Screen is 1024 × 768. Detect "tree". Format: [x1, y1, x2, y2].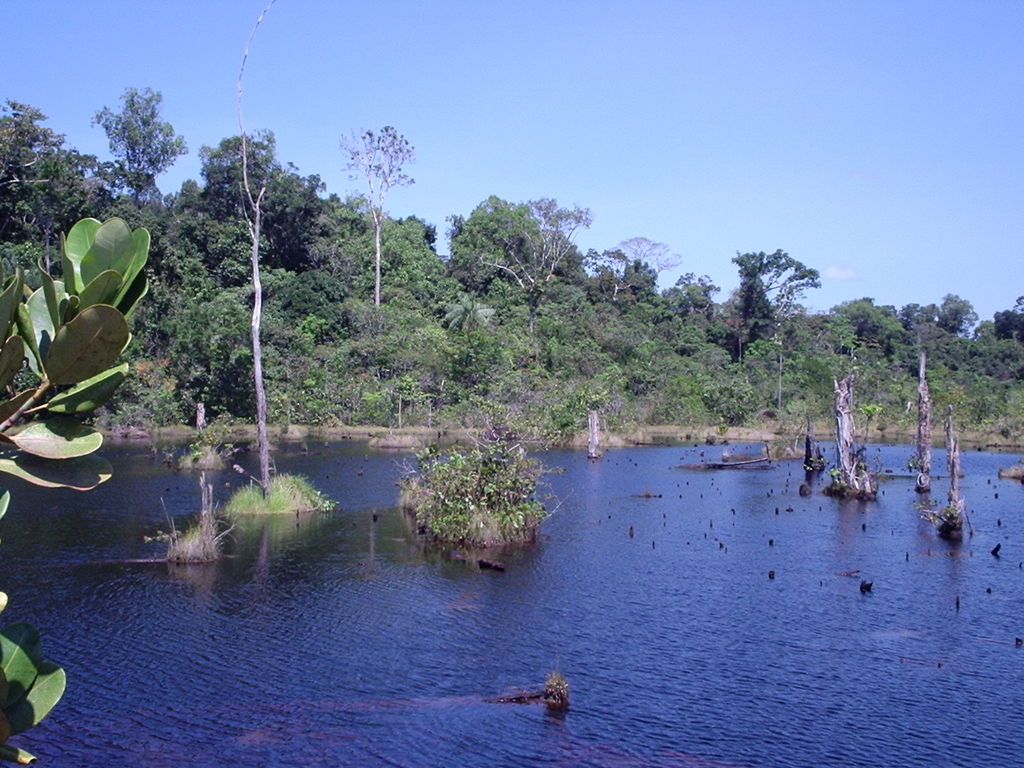
[516, 256, 591, 376].
